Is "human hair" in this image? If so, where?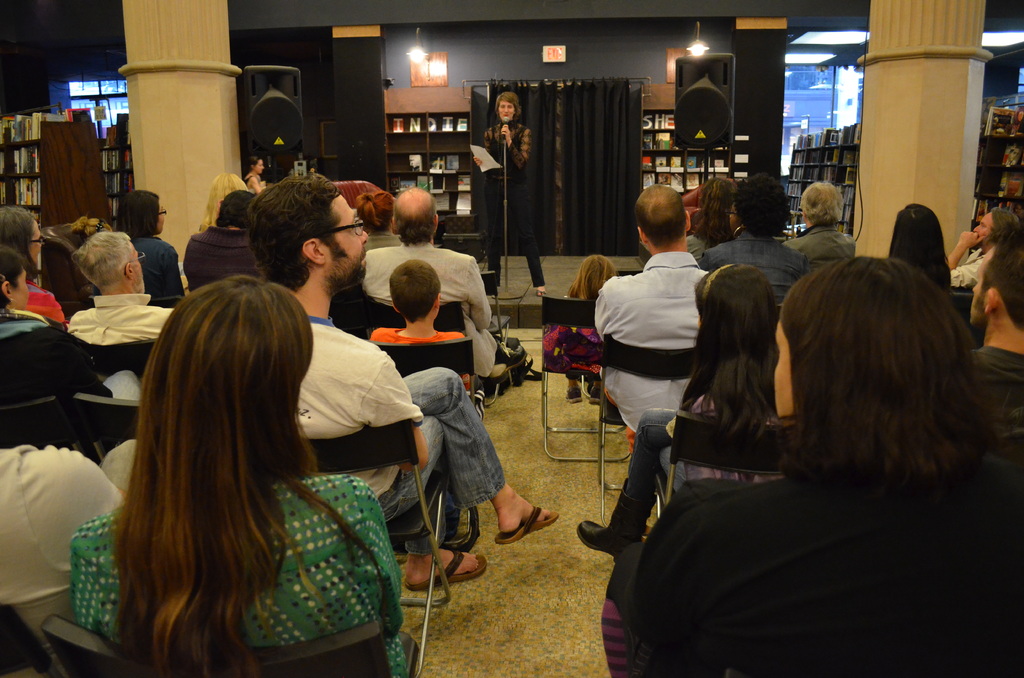
Yes, at l=689, t=179, r=740, b=245.
